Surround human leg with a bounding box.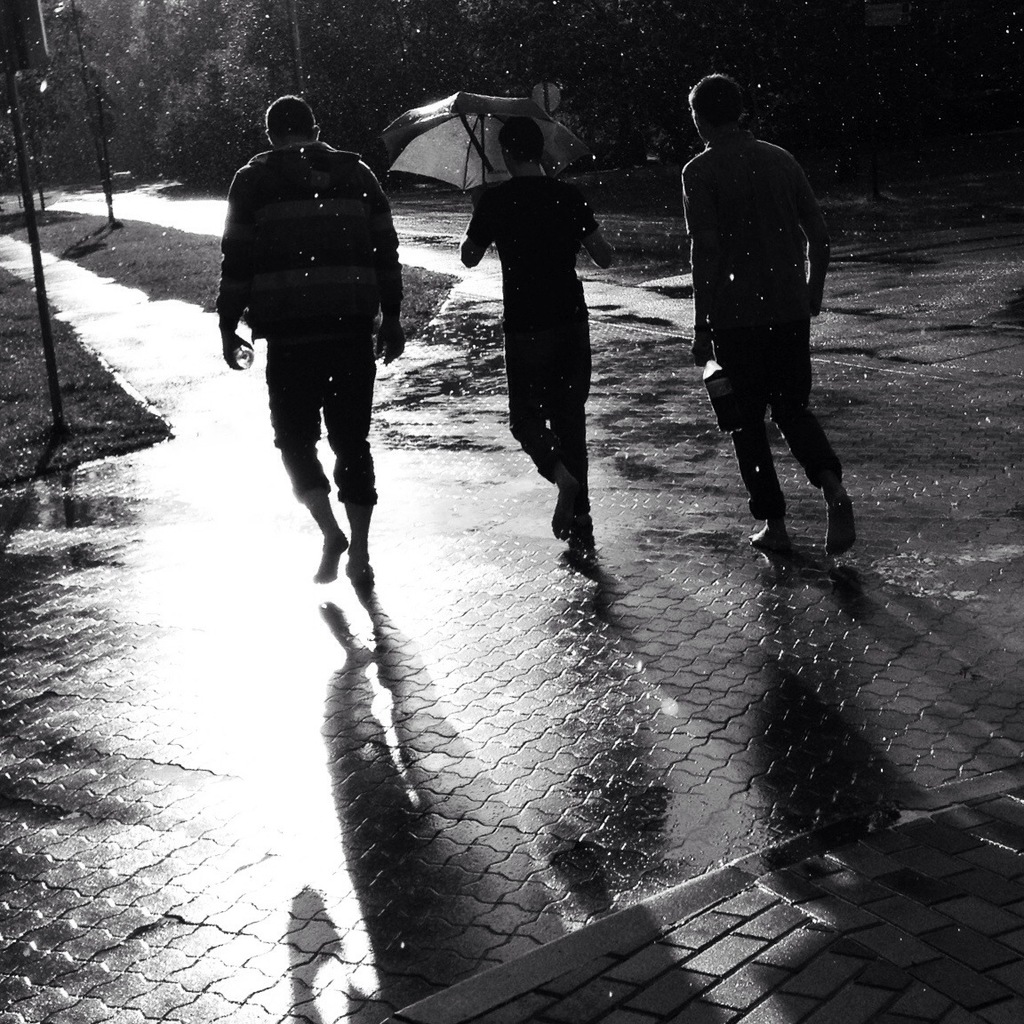
[left=765, top=330, right=853, bottom=555].
